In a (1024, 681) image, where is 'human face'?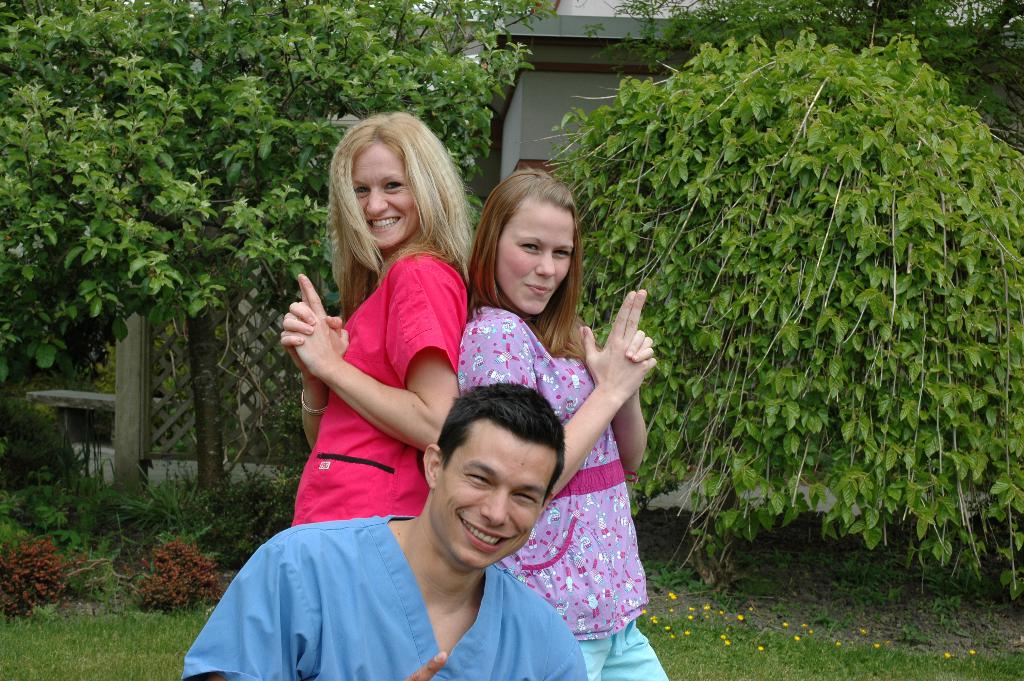
crop(500, 198, 572, 318).
